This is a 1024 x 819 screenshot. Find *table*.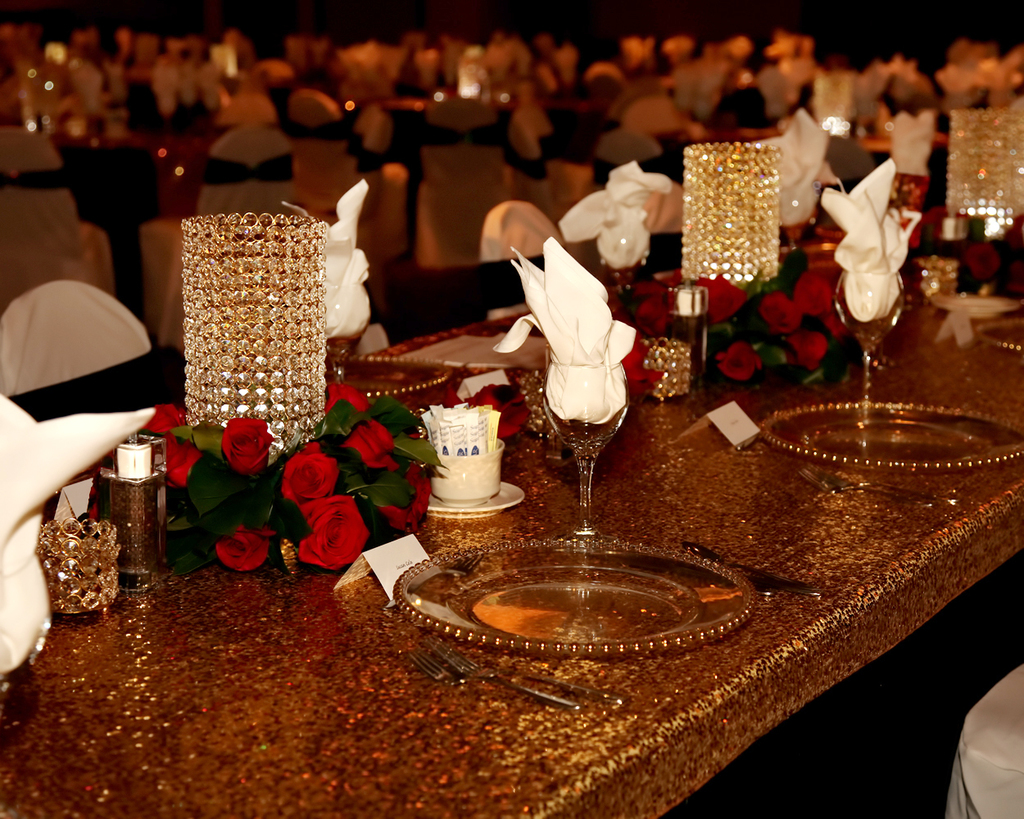
Bounding box: 0/305/1023/818.
